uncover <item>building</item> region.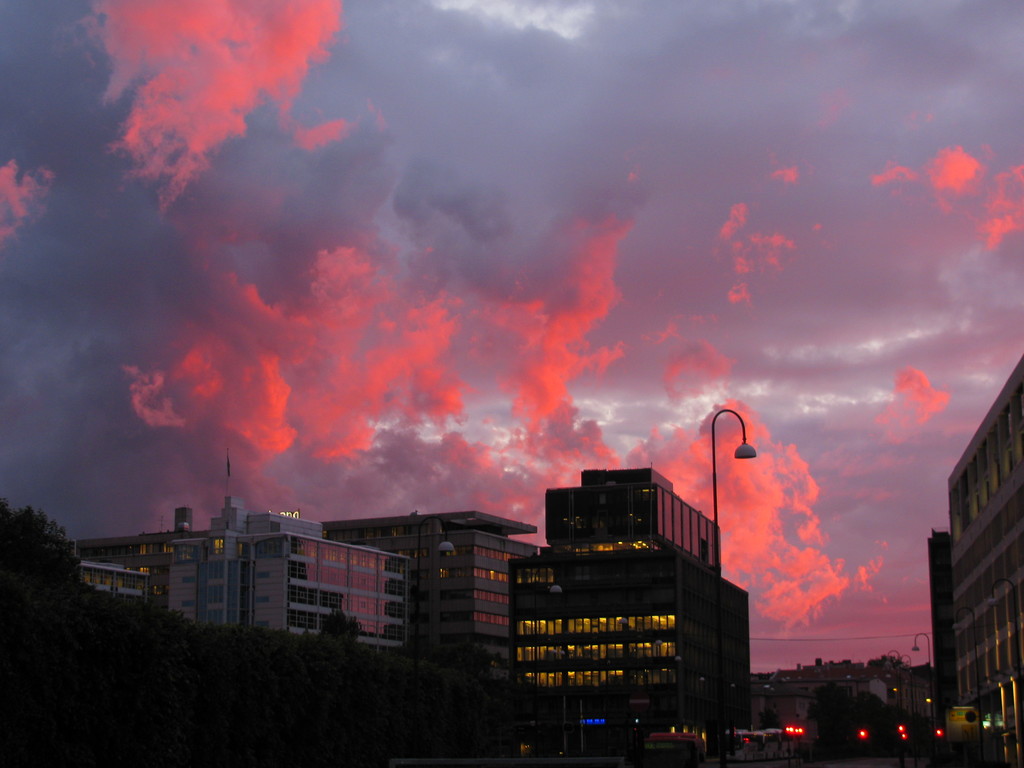
Uncovered: [321,505,541,672].
